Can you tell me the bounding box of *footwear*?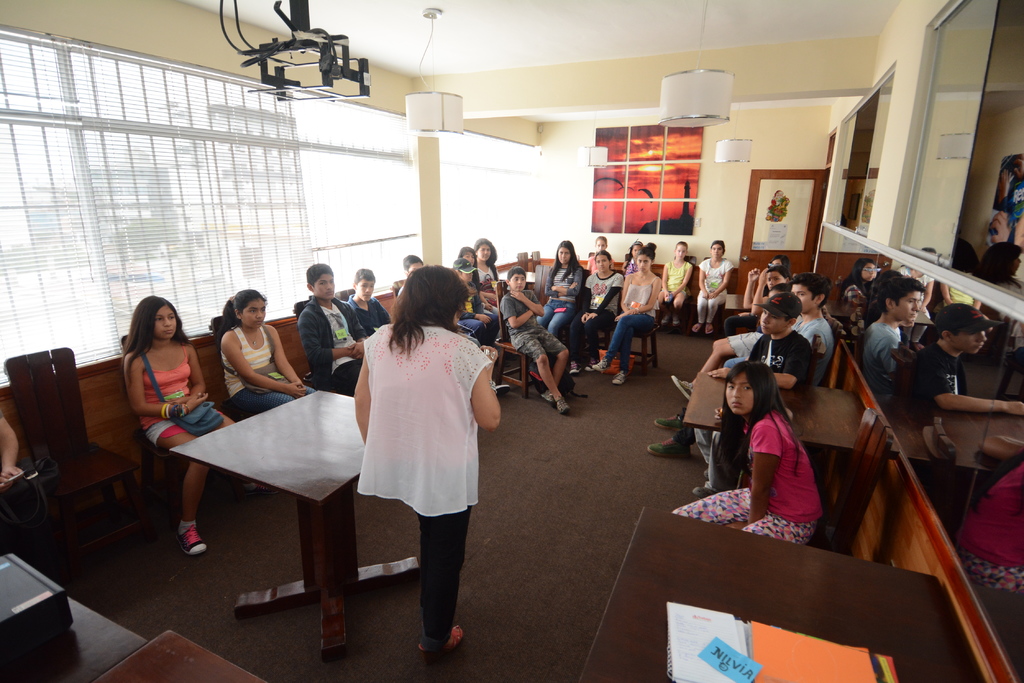
left=692, top=319, right=702, bottom=335.
